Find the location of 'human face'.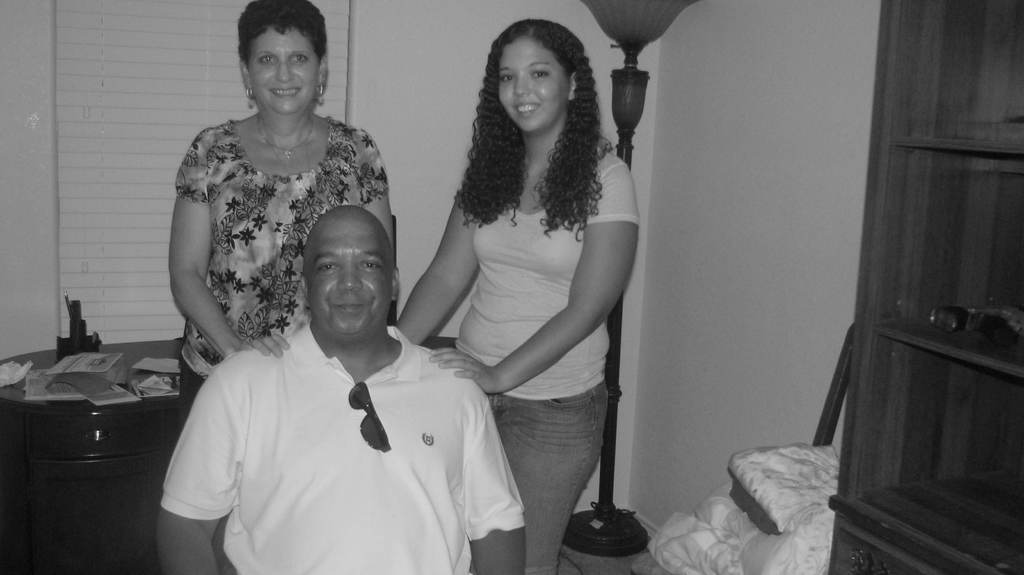
Location: region(304, 215, 389, 345).
